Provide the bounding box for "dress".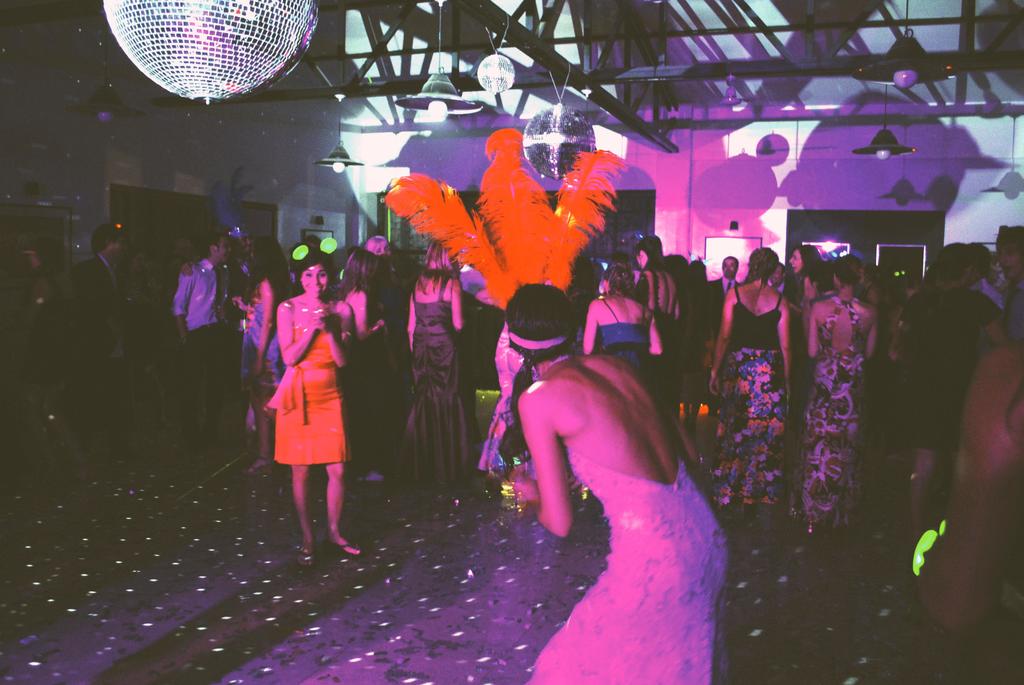
(341,300,396,478).
